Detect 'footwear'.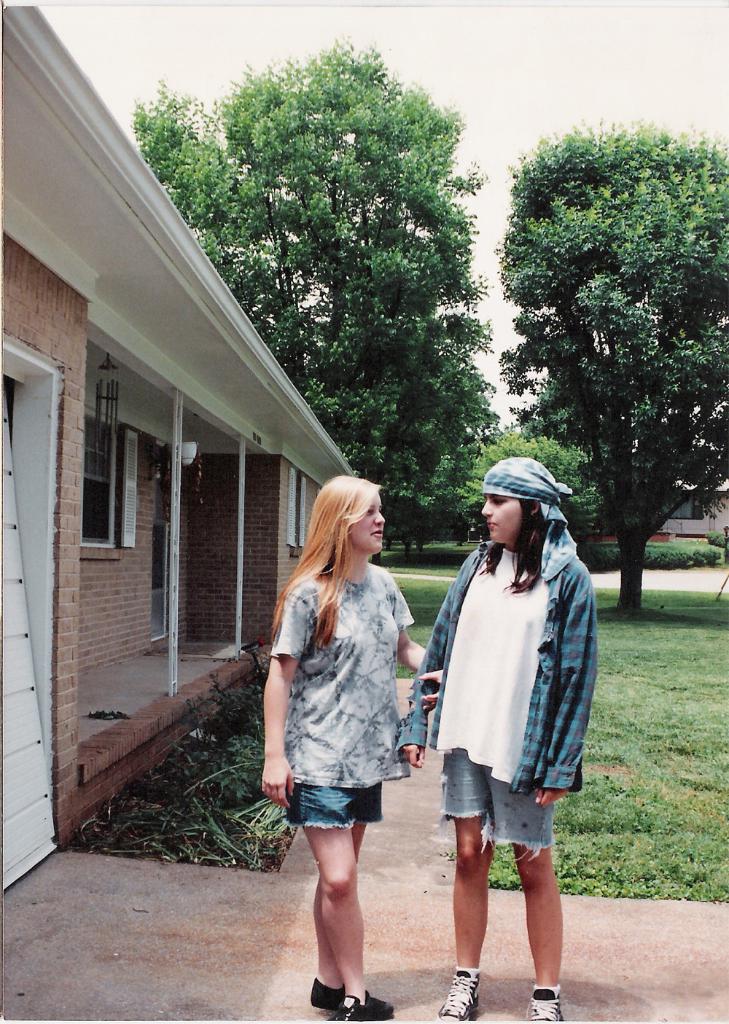
Detected at (526, 985, 565, 1023).
